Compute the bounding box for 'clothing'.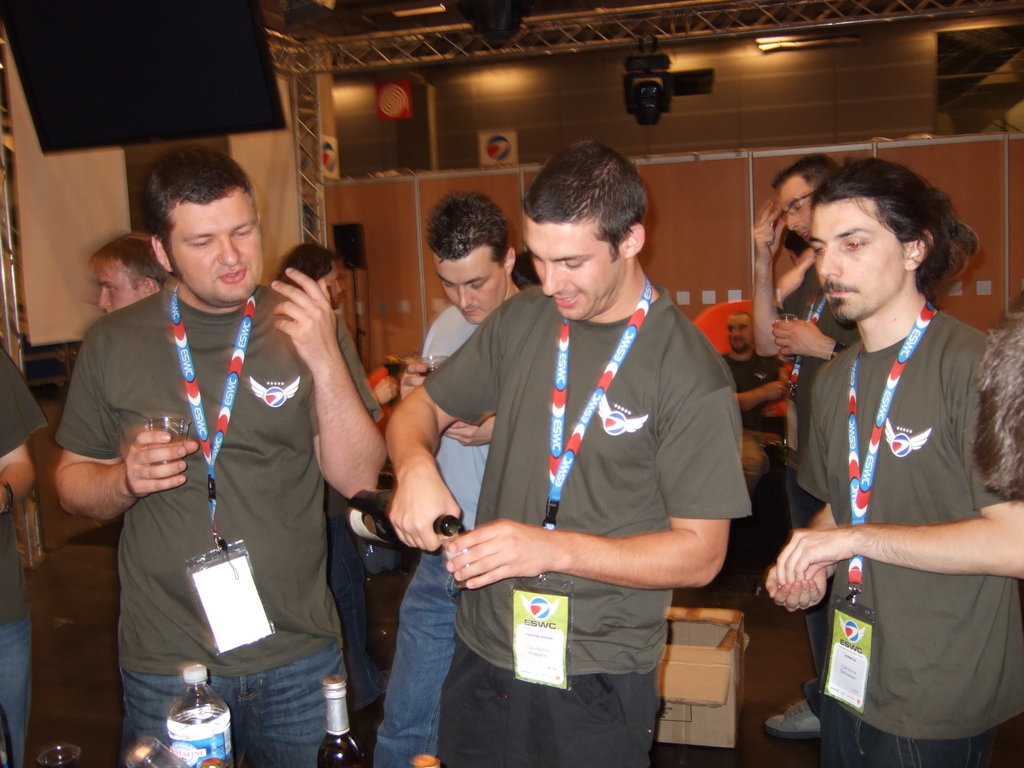
<bbox>323, 301, 378, 659</bbox>.
